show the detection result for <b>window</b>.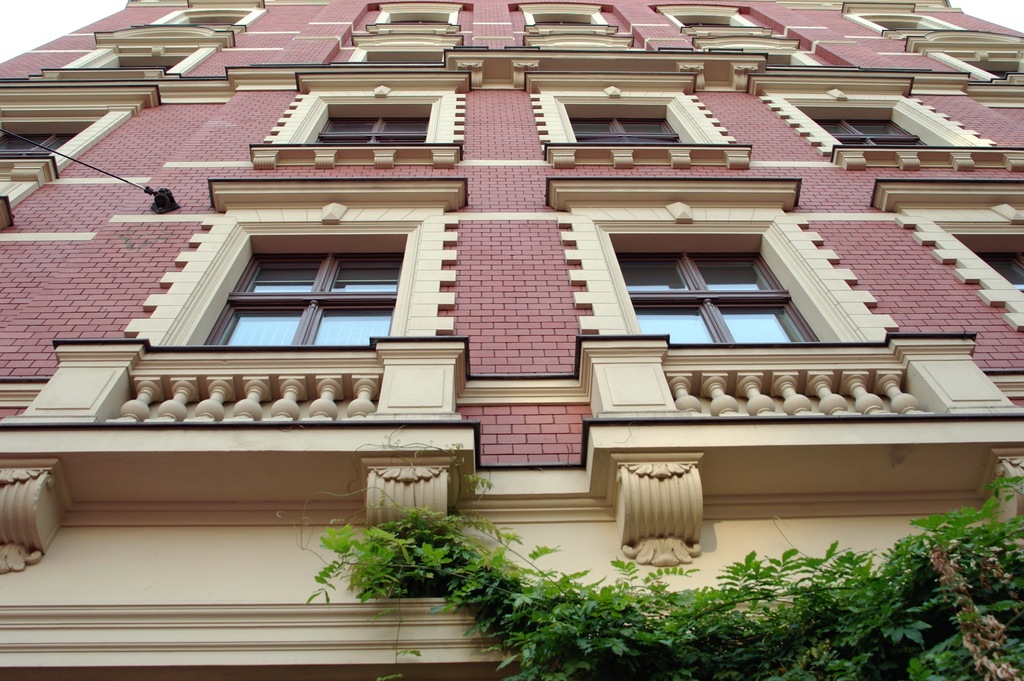
box(598, 223, 826, 359).
